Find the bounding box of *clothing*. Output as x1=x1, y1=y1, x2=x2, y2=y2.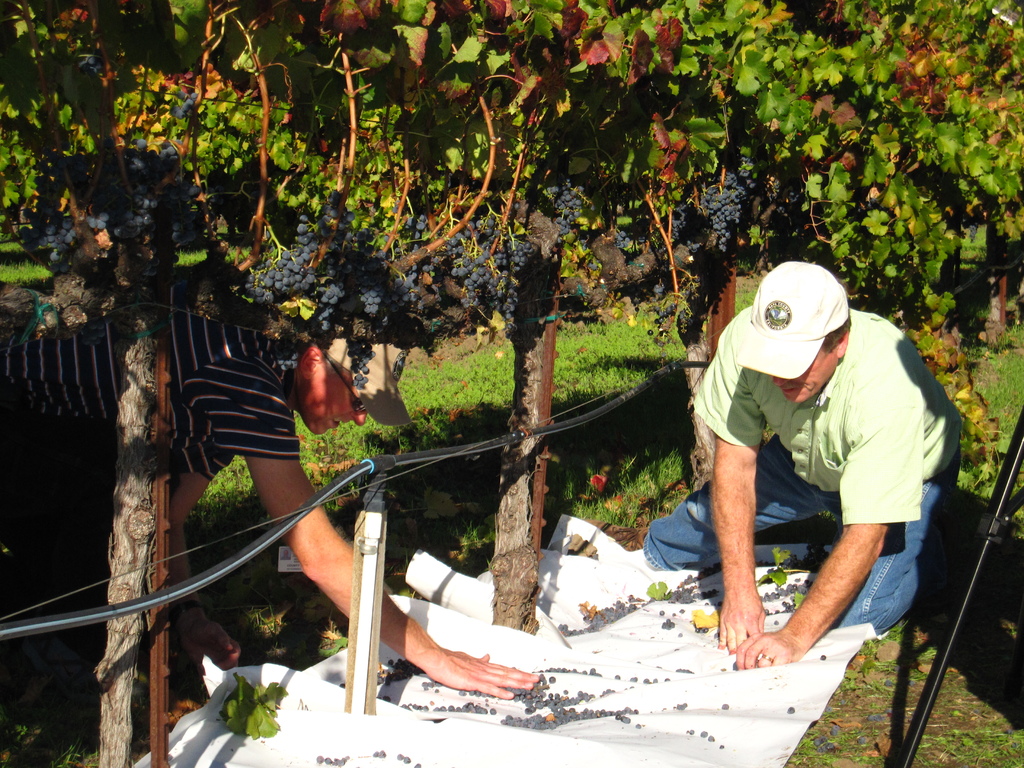
x1=0, y1=304, x2=300, y2=704.
